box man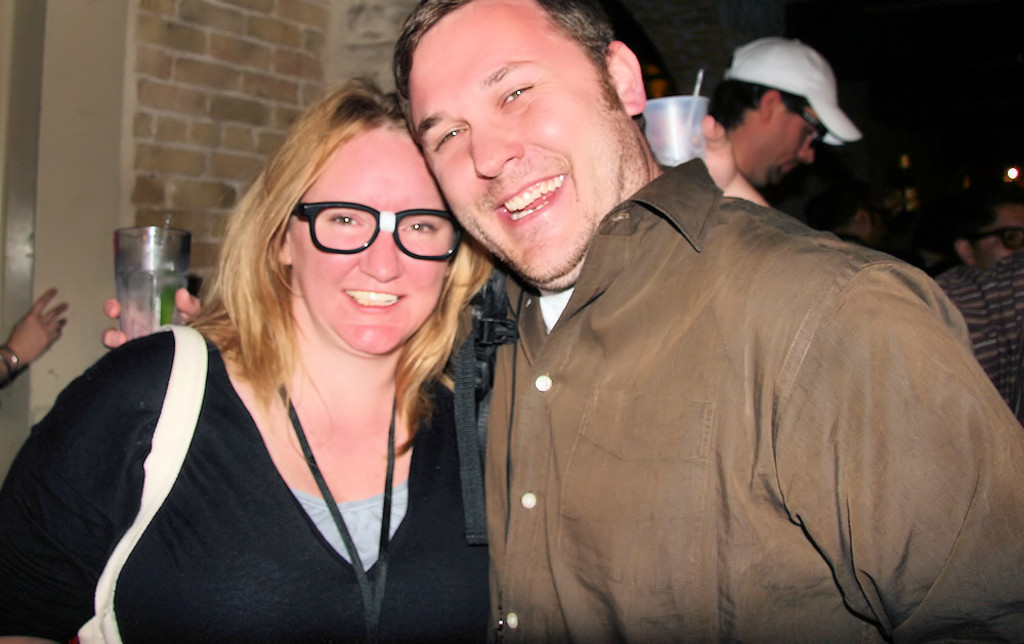
l=702, t=38, r=844, b=221
